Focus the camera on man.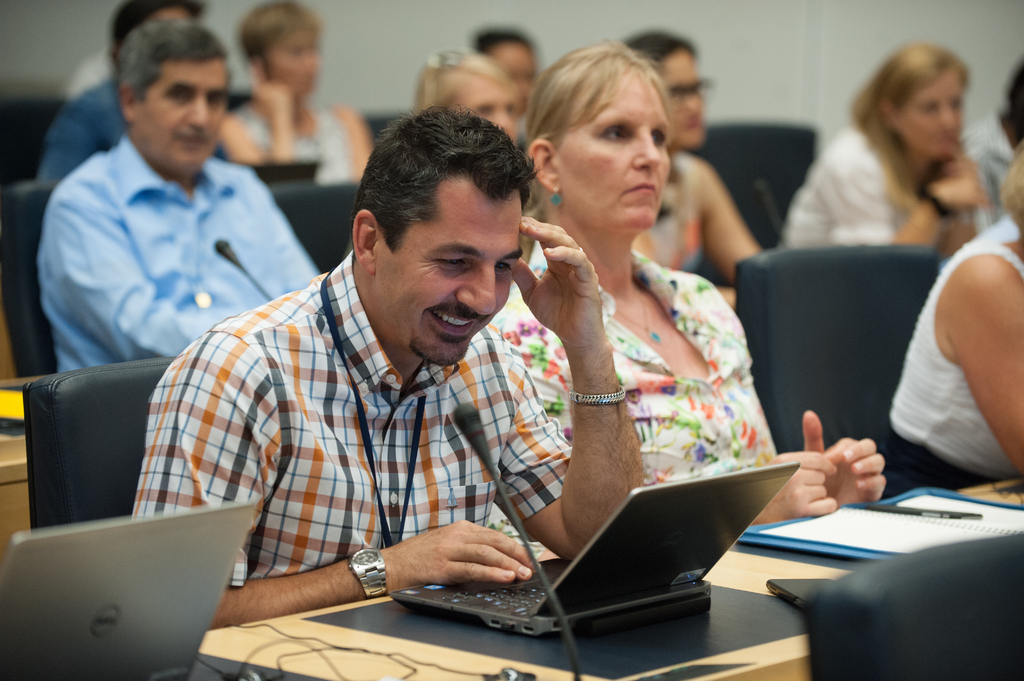
Focus region: left=140, top=100, right=648, bottom=641.
